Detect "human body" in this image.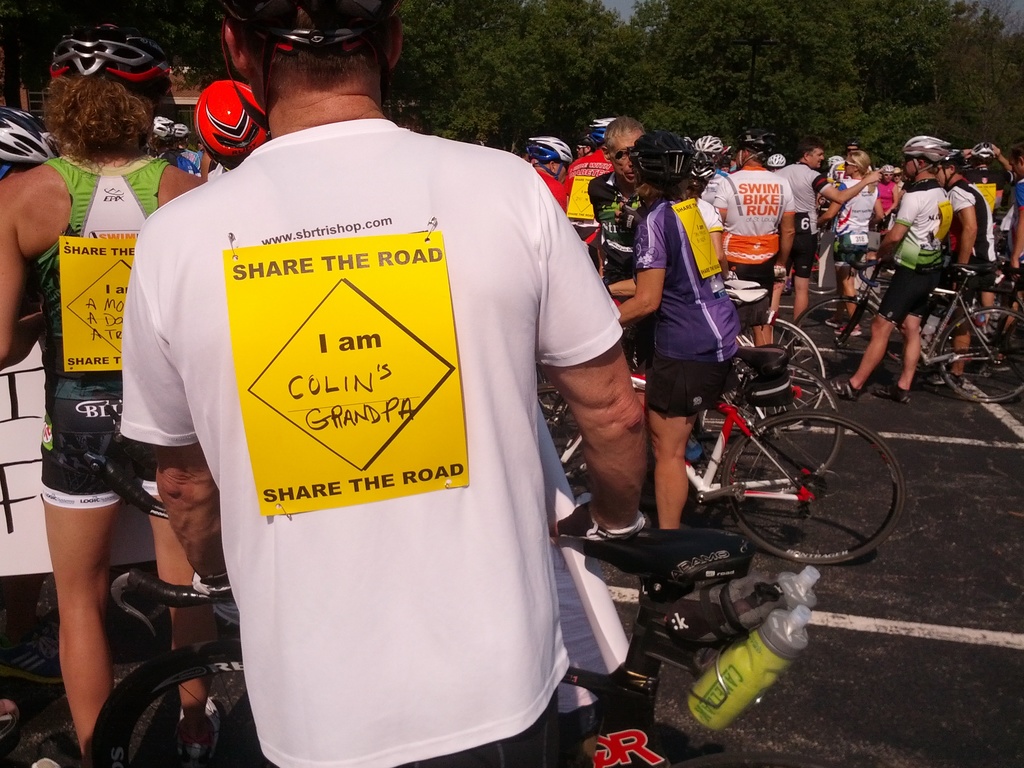
Detection: 579,102,652,278.
